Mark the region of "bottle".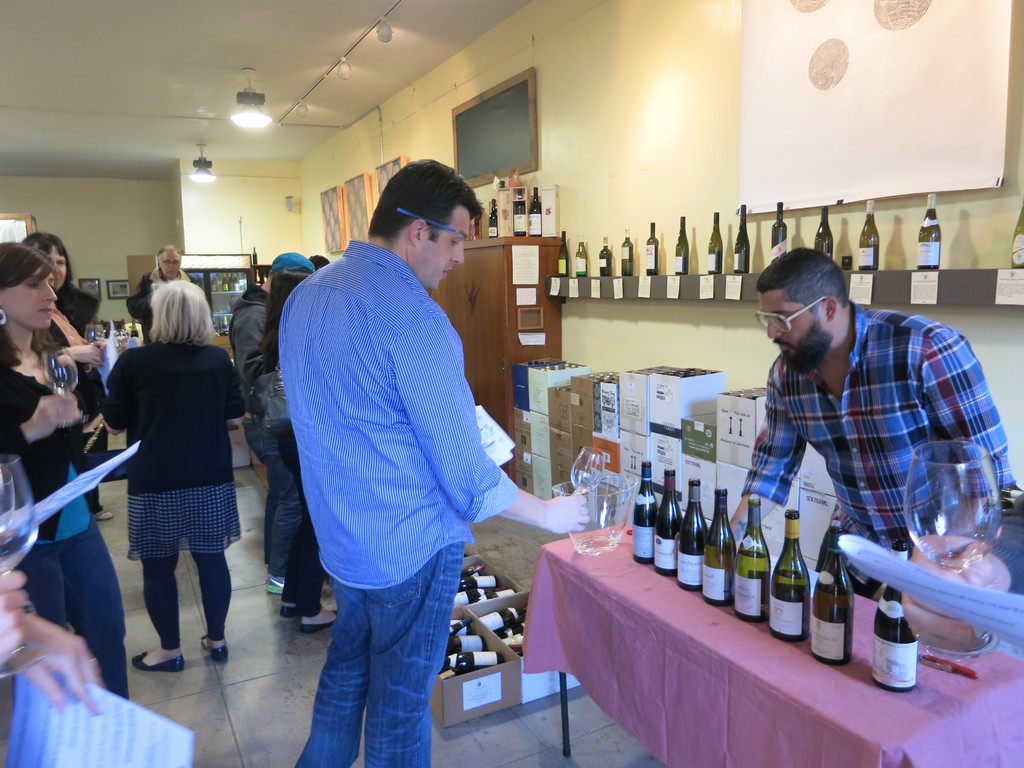
Region: left=520, top=182, right=548, bottom=237.
